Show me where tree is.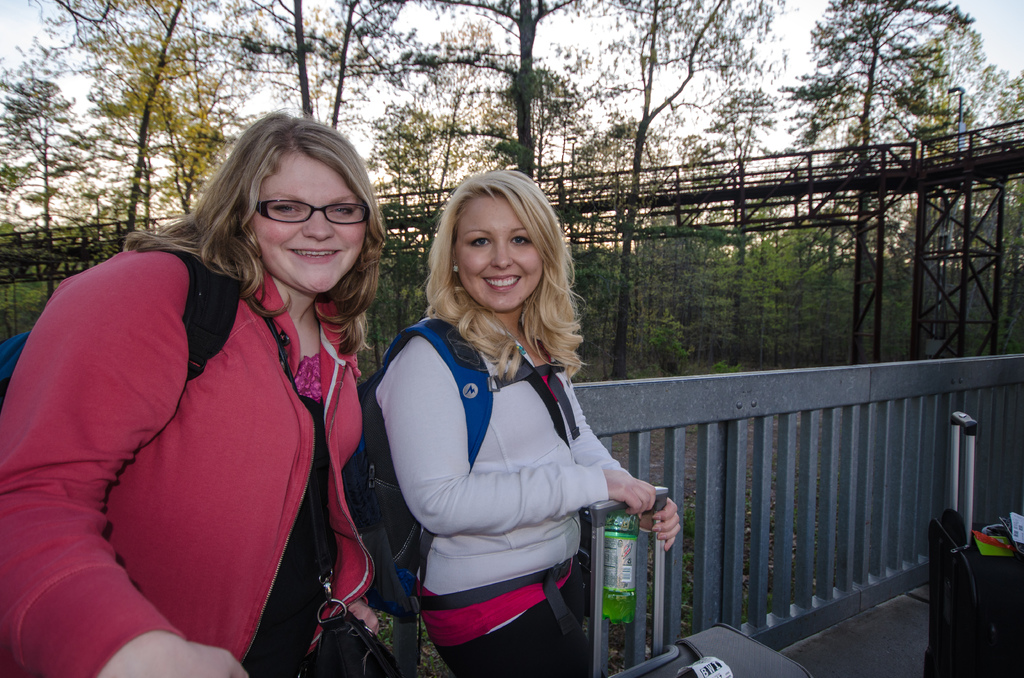
tree is at (left=584, top=115, right=675, bottom=243).
